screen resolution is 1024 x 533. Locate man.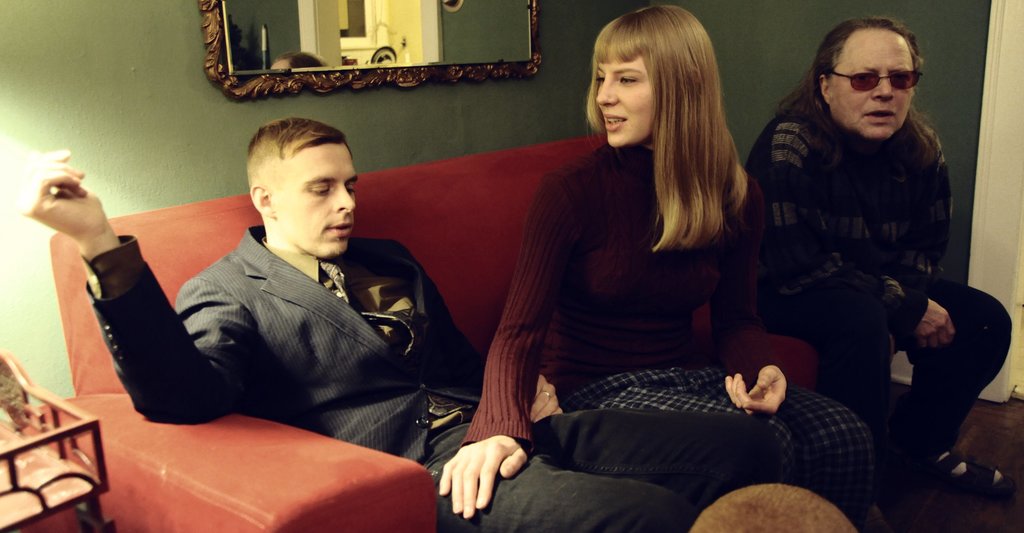
15, 129, 817, 532.
